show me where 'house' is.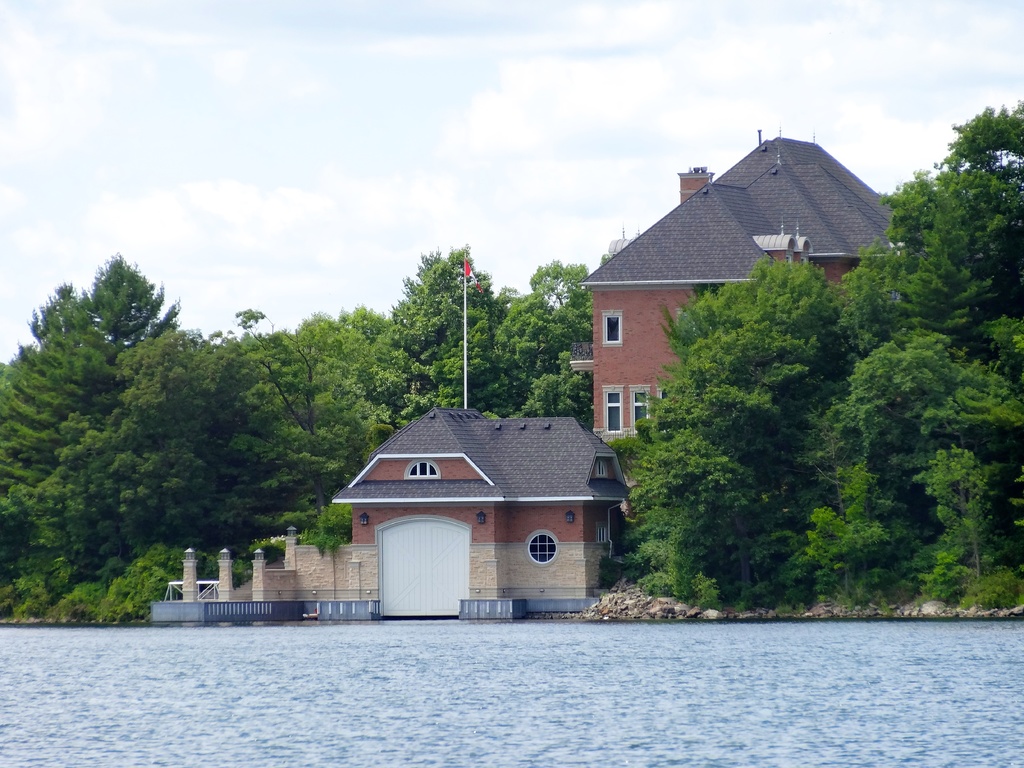
'house' is at 323,388,614,627.
